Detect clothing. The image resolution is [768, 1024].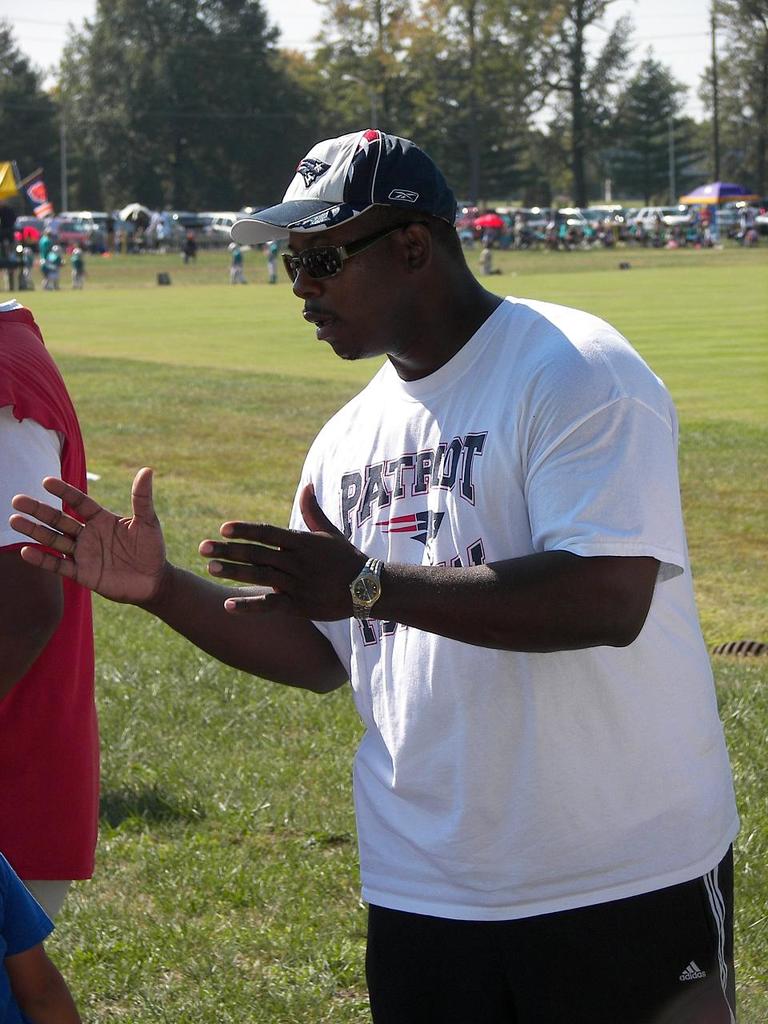
<box>0,270,117,925</box>.
